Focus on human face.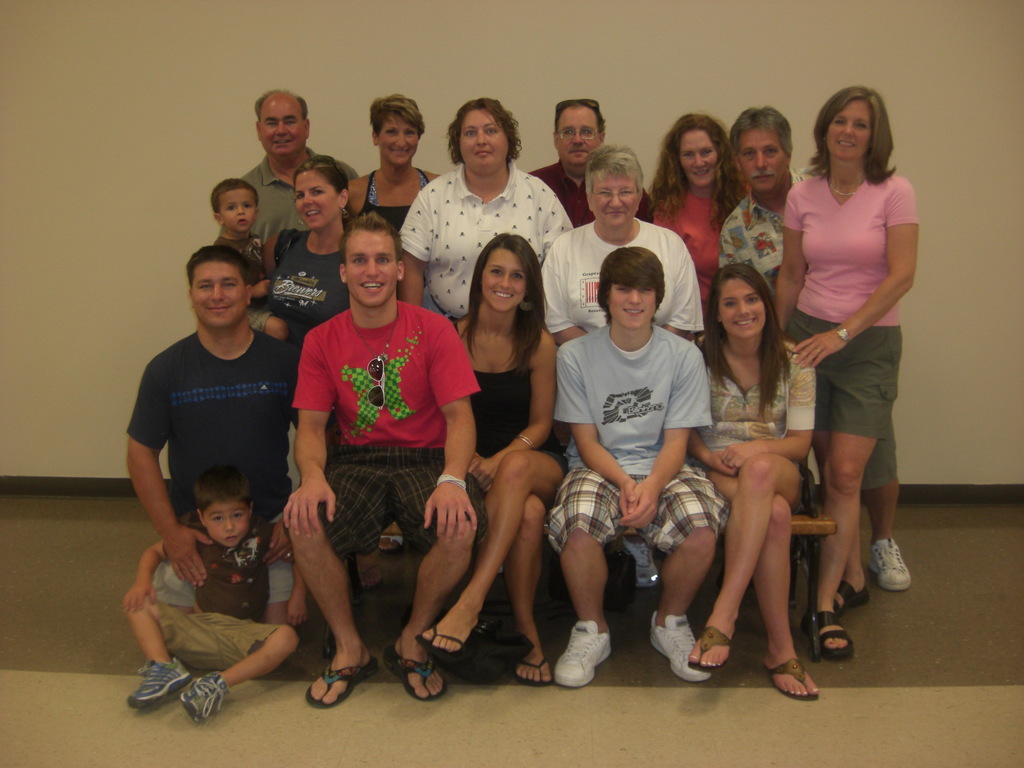
Focused at 218:189:255:233.
